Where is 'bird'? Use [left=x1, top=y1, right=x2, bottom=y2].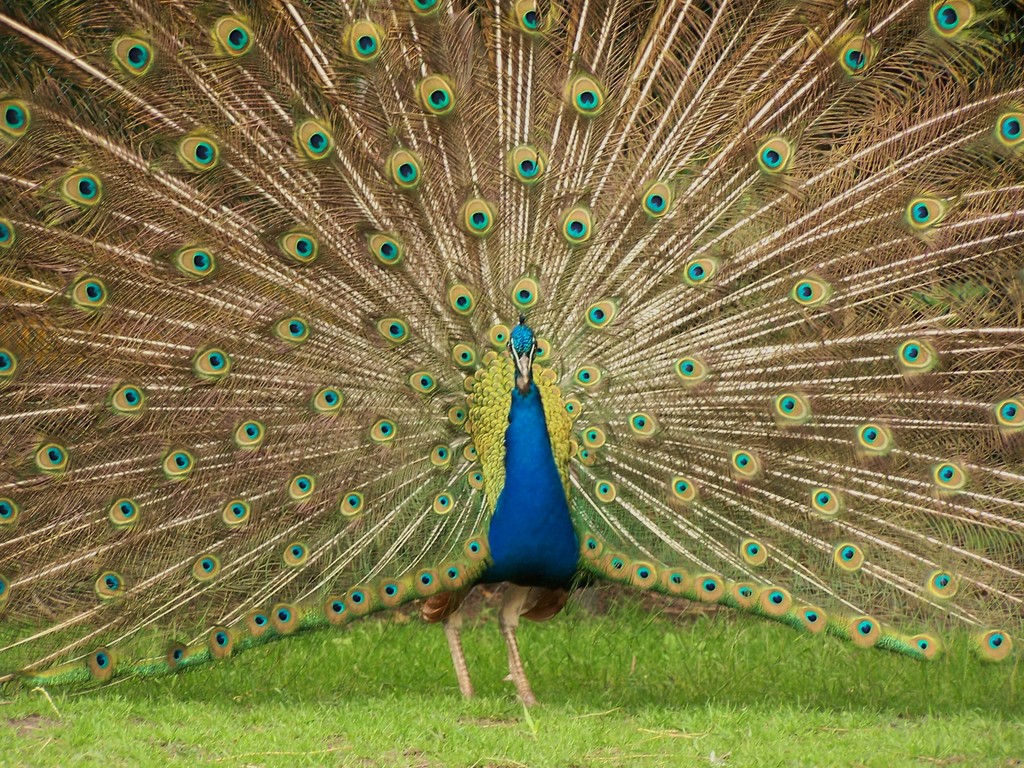
[left=0, top=34, right=983, bottom=767].
